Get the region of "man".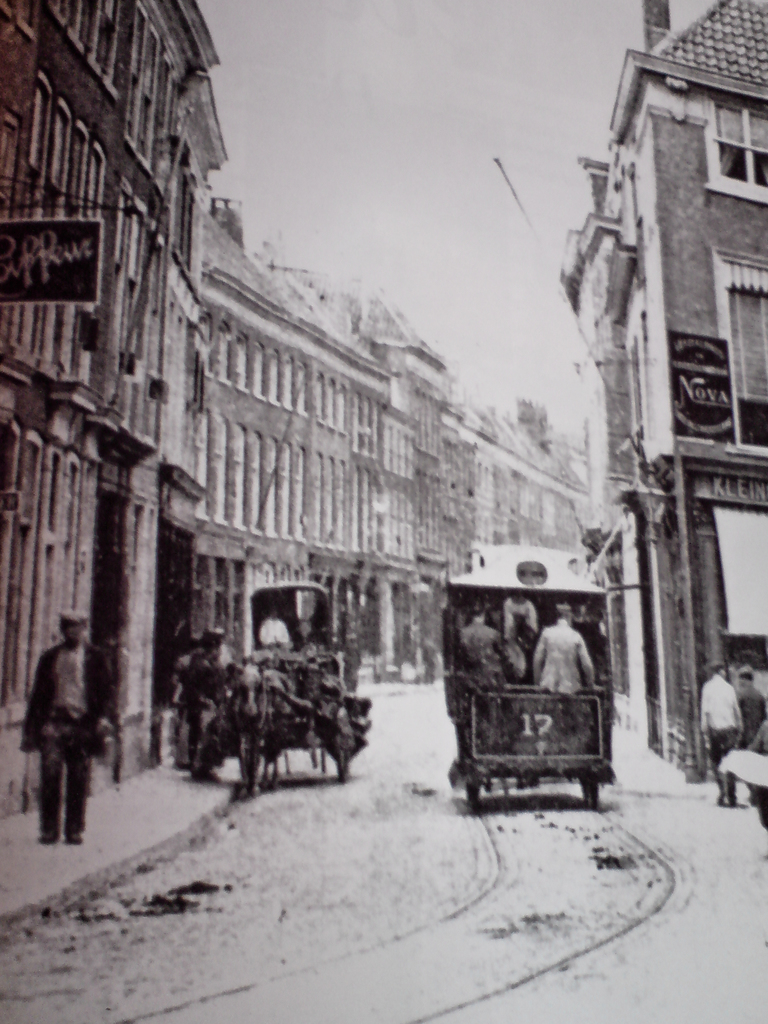
bbox(254, 606, 291, 644).
